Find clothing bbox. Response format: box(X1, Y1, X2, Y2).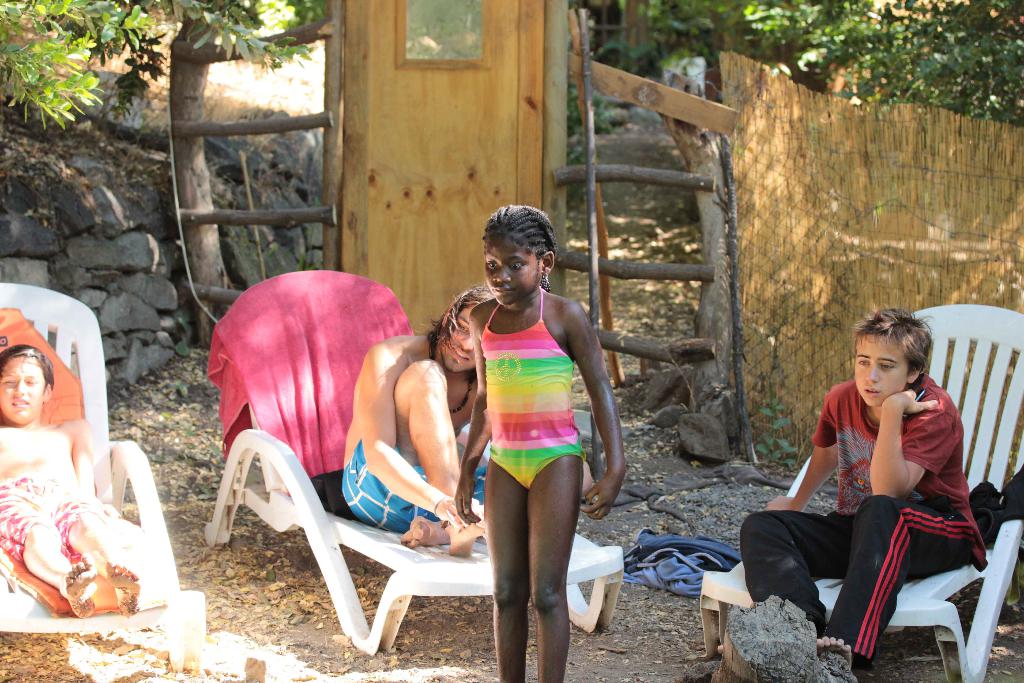
box(449, 199, 621, 682).
